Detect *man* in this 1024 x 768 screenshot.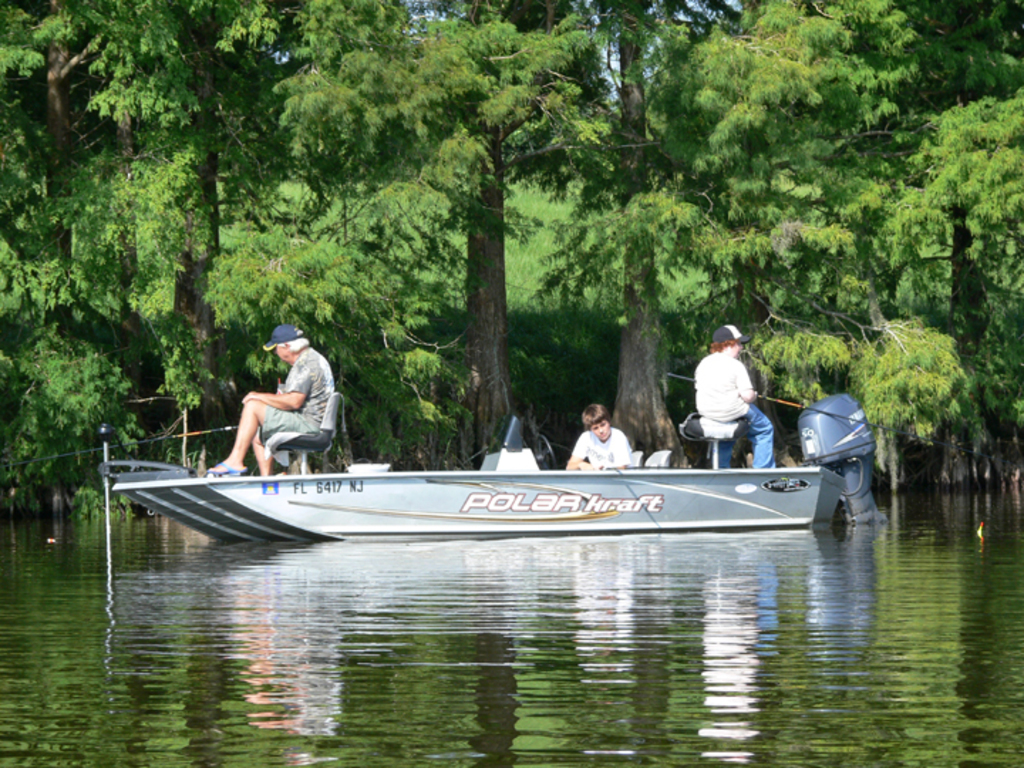
Detection: rect(563, 404, 634, 466).
